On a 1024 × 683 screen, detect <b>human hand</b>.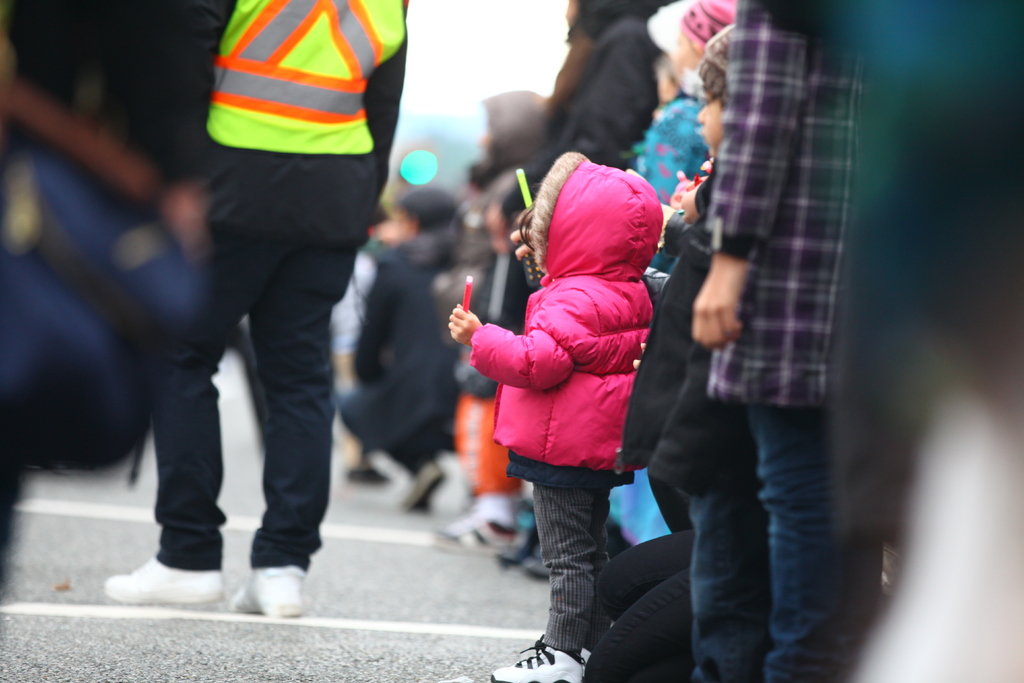
select_region(506, 211, 538, 260).
